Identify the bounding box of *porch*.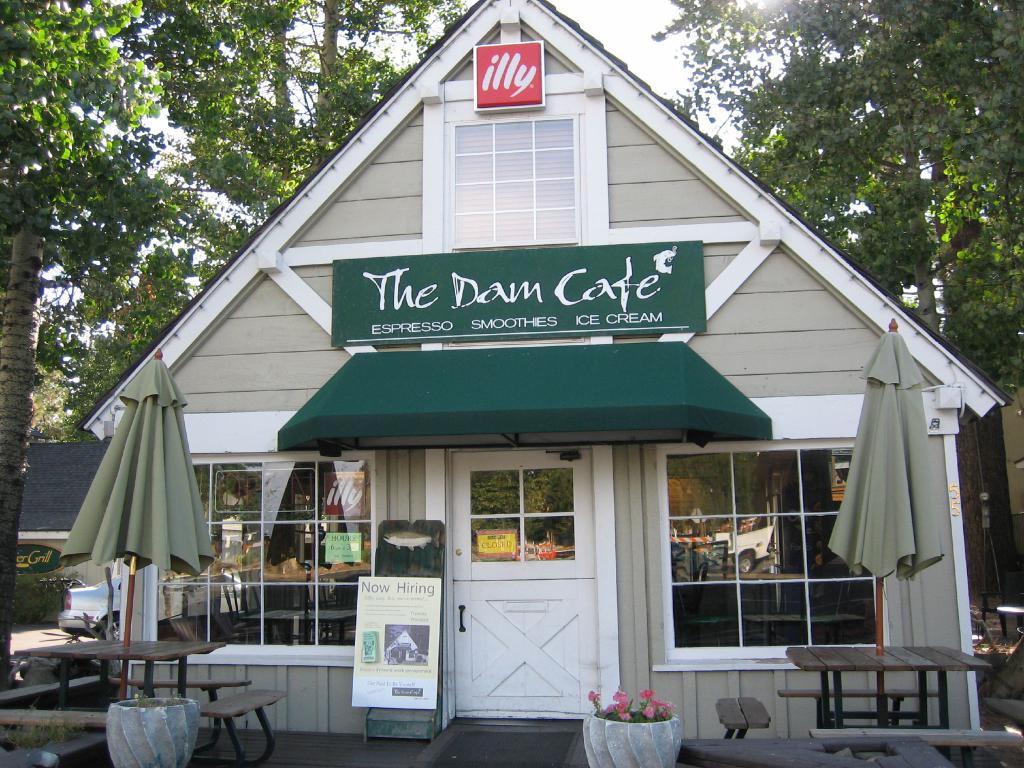
[4,677,589,767].
